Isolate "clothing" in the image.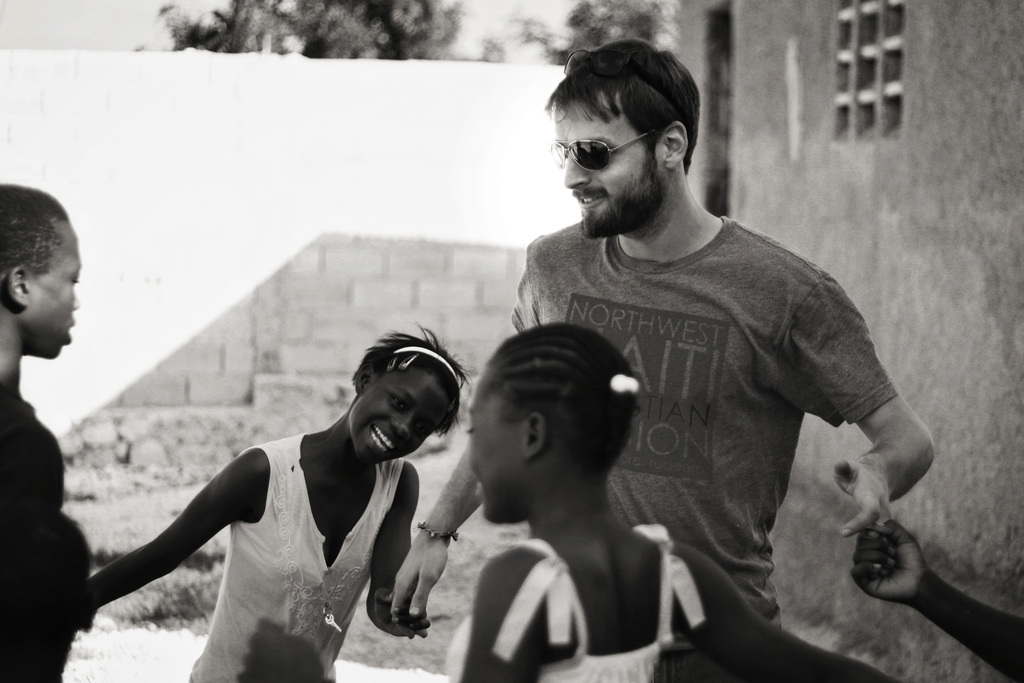
Isolated region: (left=0, top=393, right=84, bottom=682).
